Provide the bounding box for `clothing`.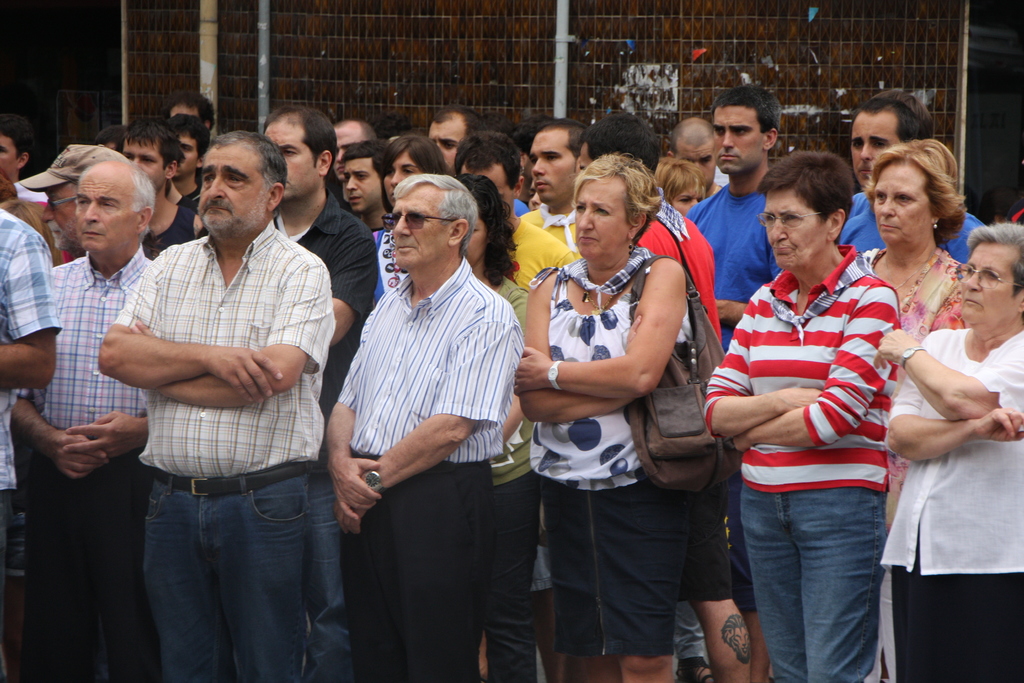
rect(487, 272, 533, 675).
